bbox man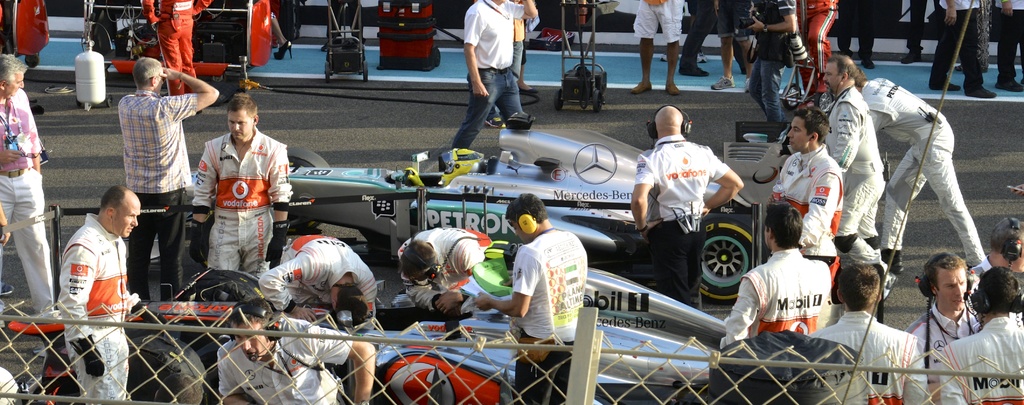
<box>630,101,740,302</box>
